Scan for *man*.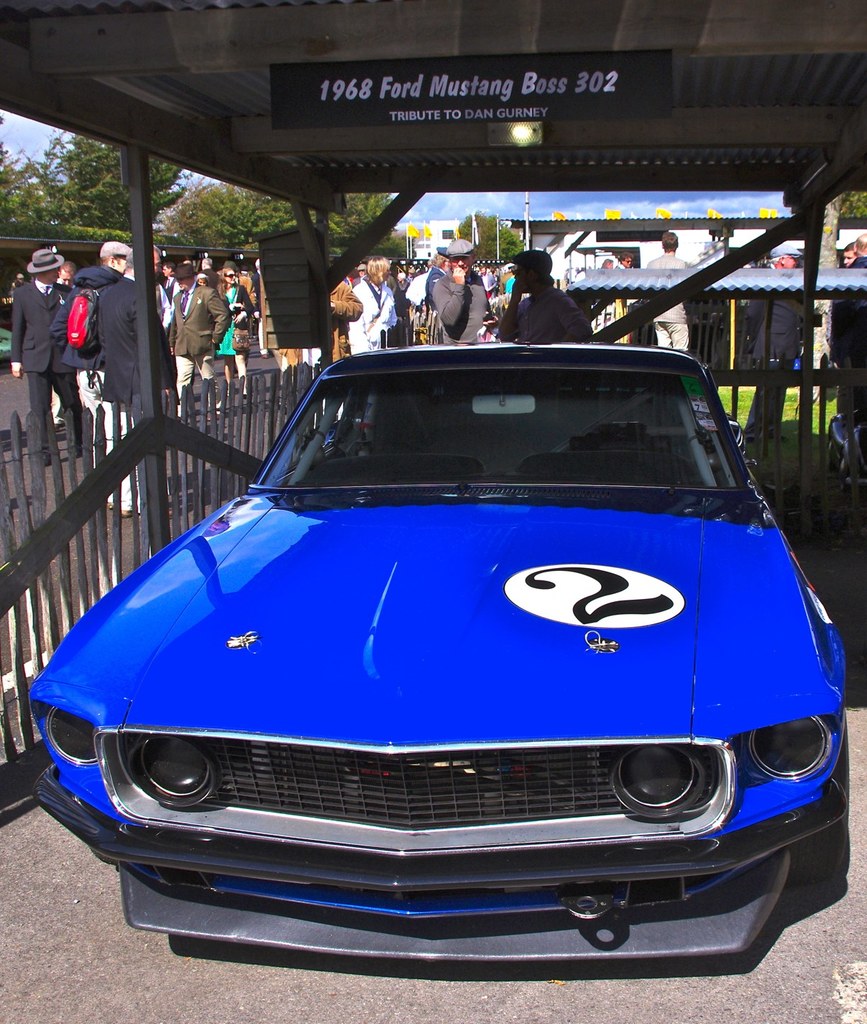
Scan result: bbox=(13, 241, 90, 465).
